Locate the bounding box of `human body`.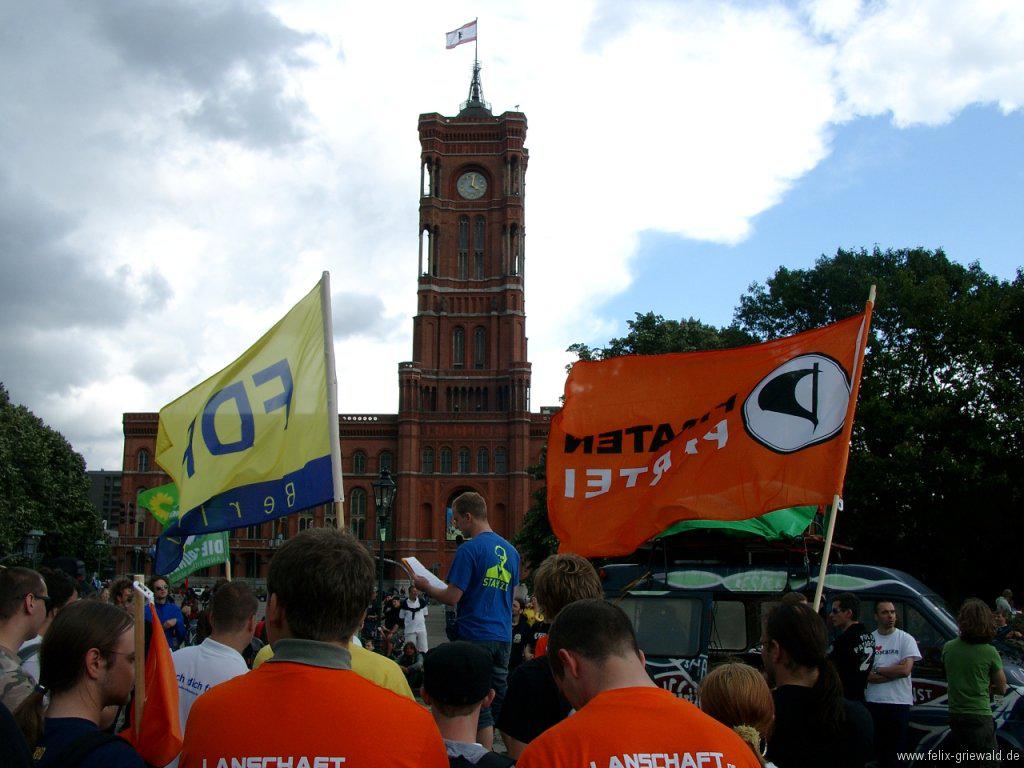
Bounding box: bbox=(360, 637, 382, 652).
